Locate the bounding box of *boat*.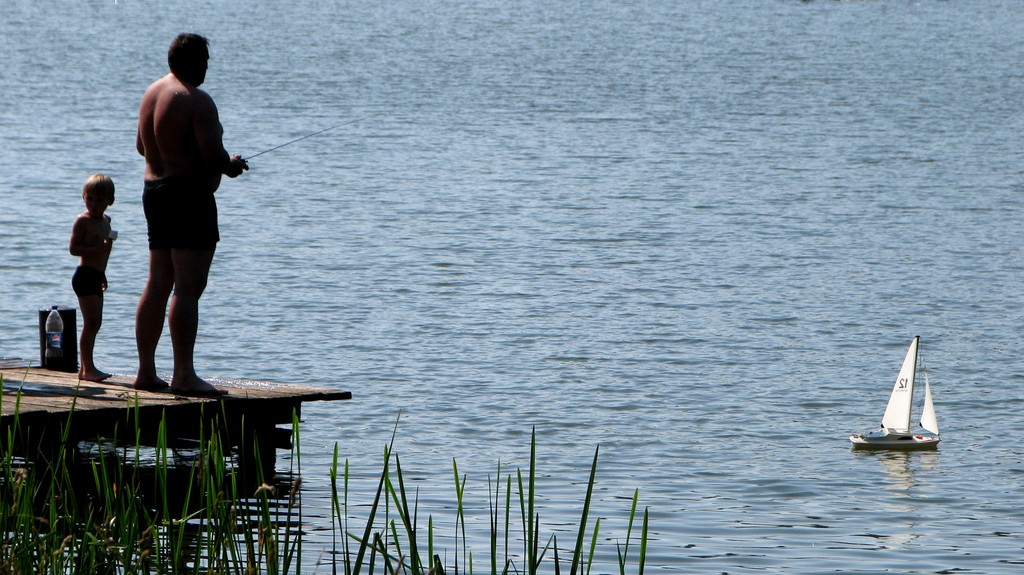
Bounding box: [868, 338, 943, 461].
